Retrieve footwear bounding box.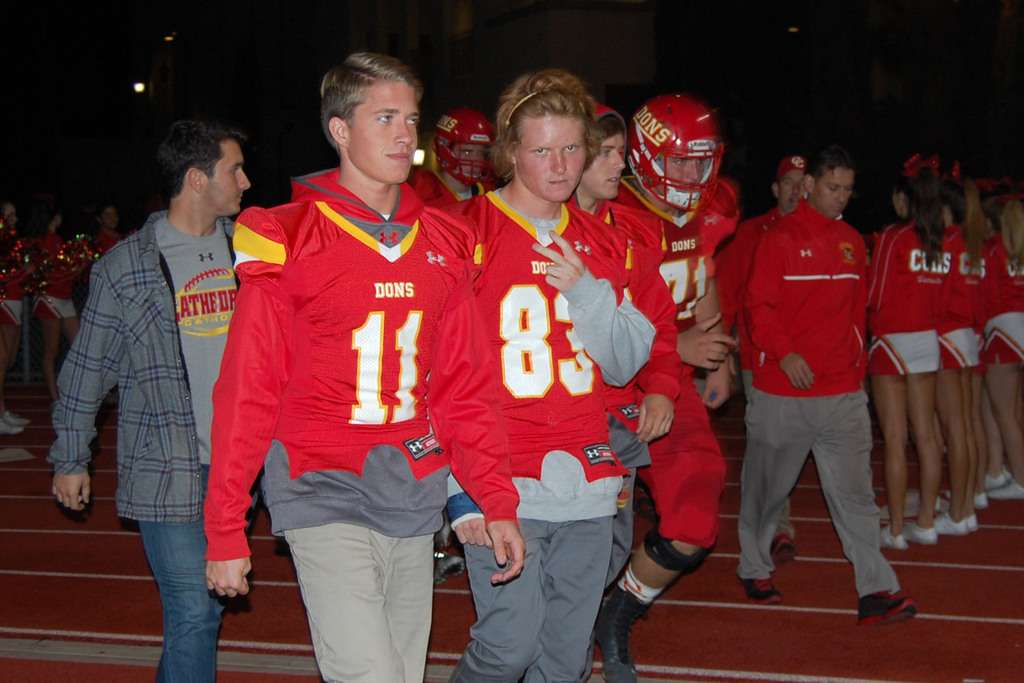
Bounding box: x1=974 y1=477 x2=1007 y2=488.
